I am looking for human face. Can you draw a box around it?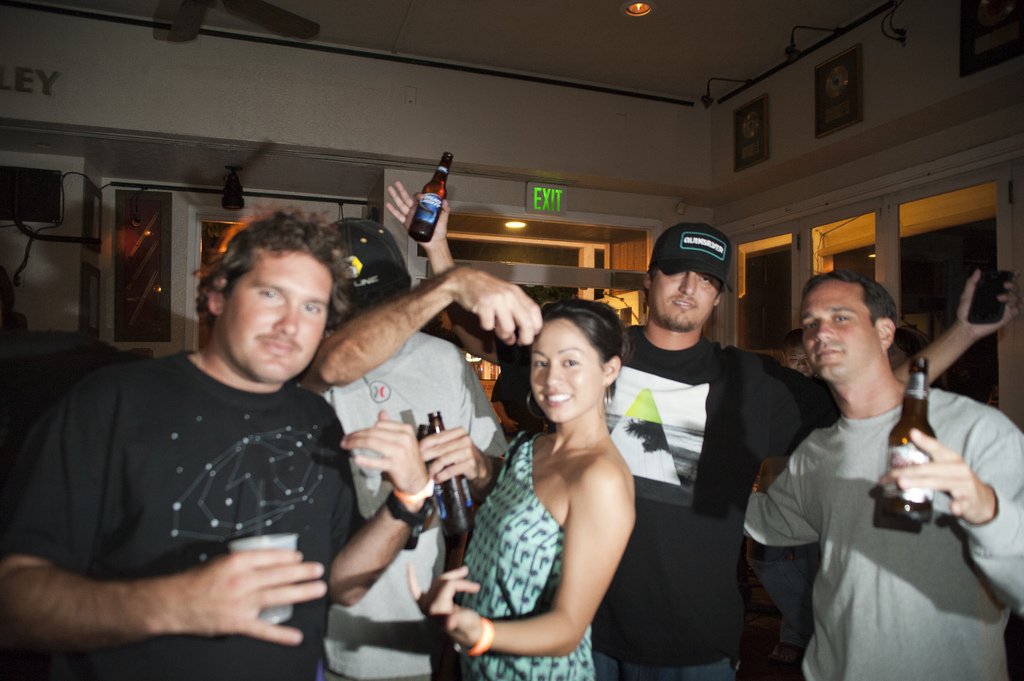
Sure, the bounding box is select_region(799, 283, 880, 380).
